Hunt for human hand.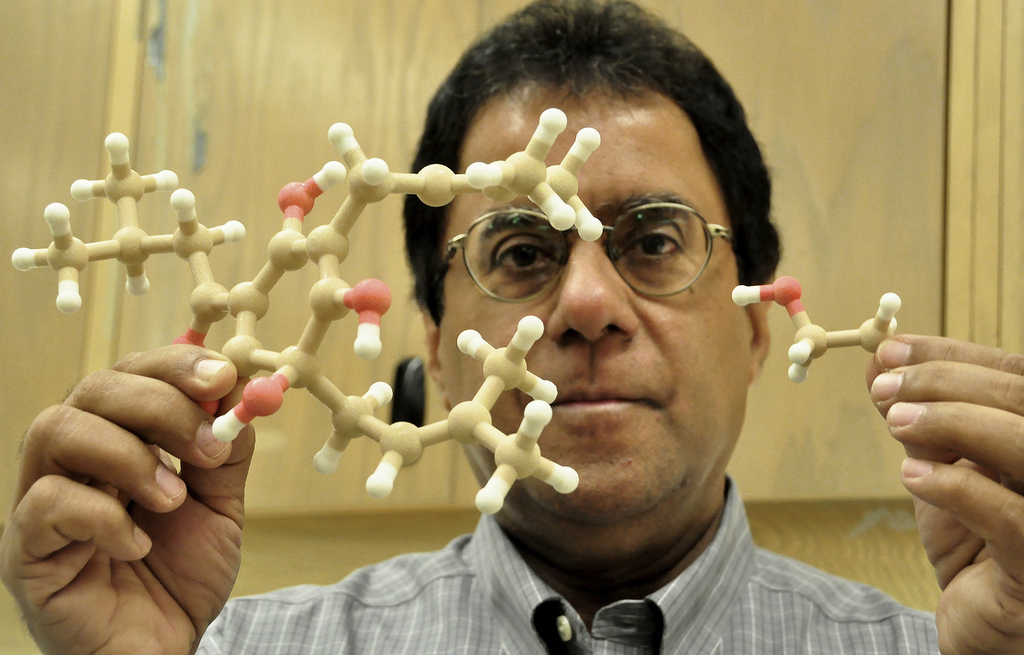
Hunted down at (824,291,1023,599).
